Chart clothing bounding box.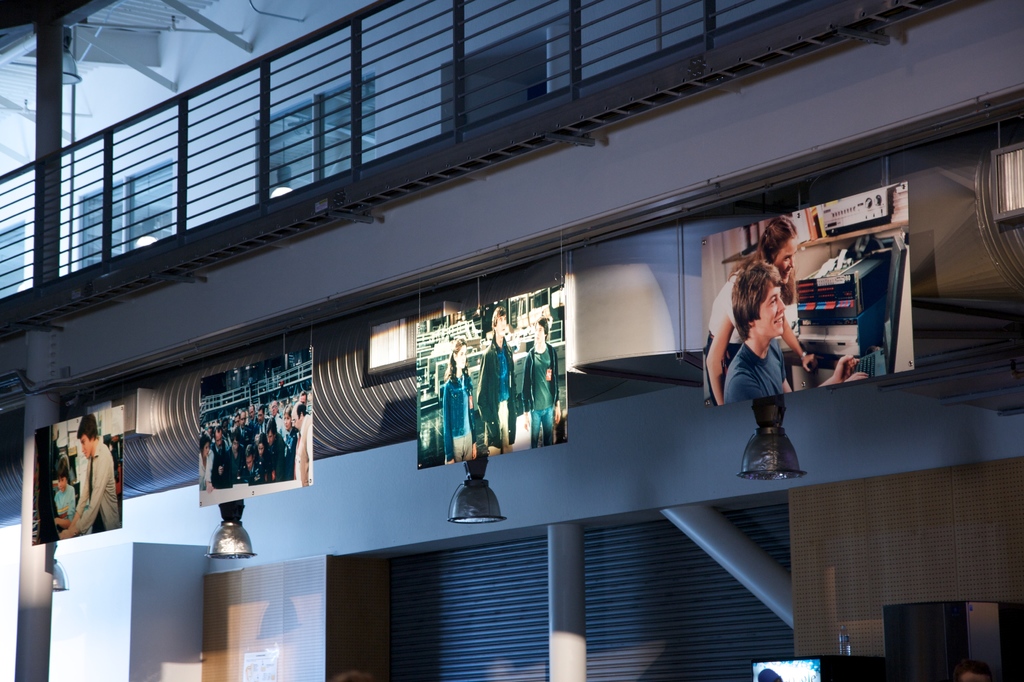
Charted: {"left": 438, "top": 373, "right": 480, "bottom": 460}.
